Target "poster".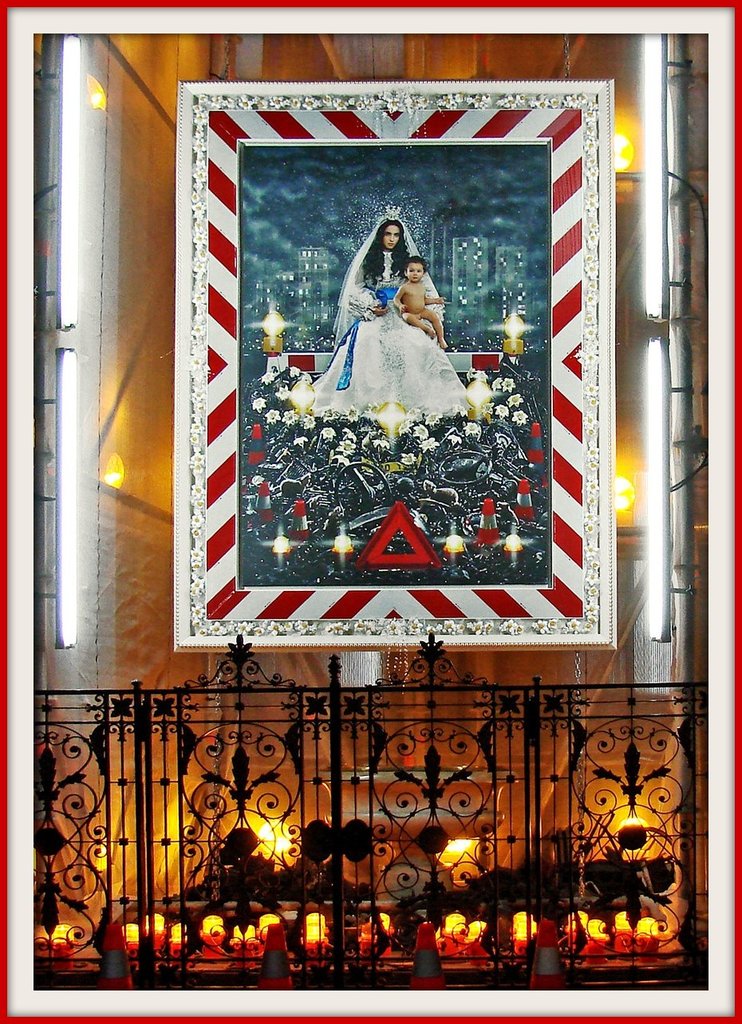
Target region: bbox(240, 143, 554, 589).
